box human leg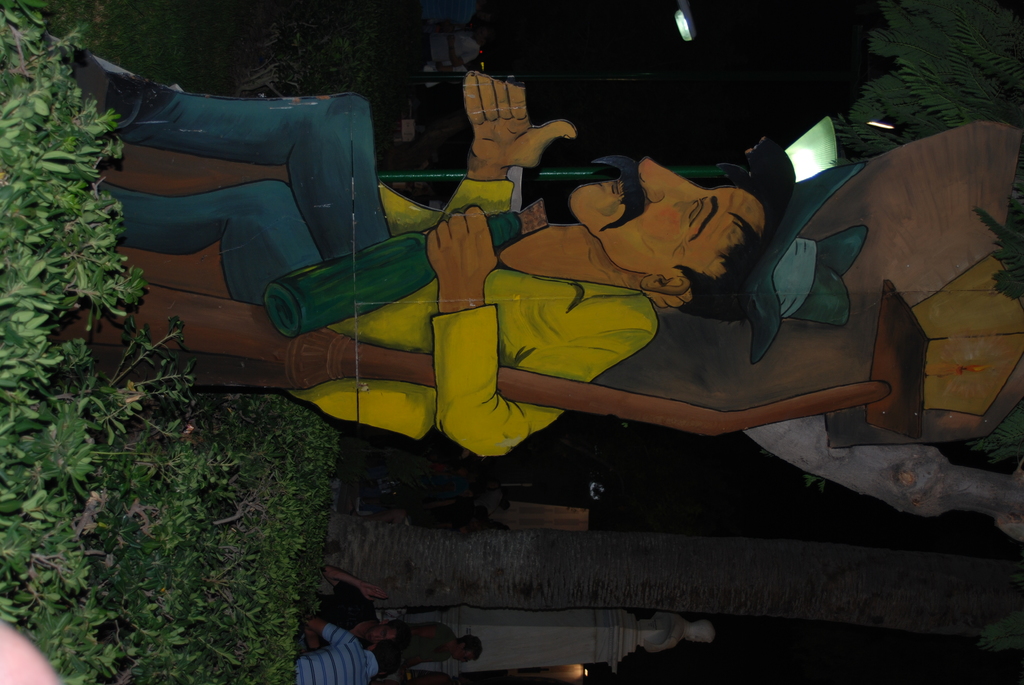
left=91, top=173, right=327, bottom=301
